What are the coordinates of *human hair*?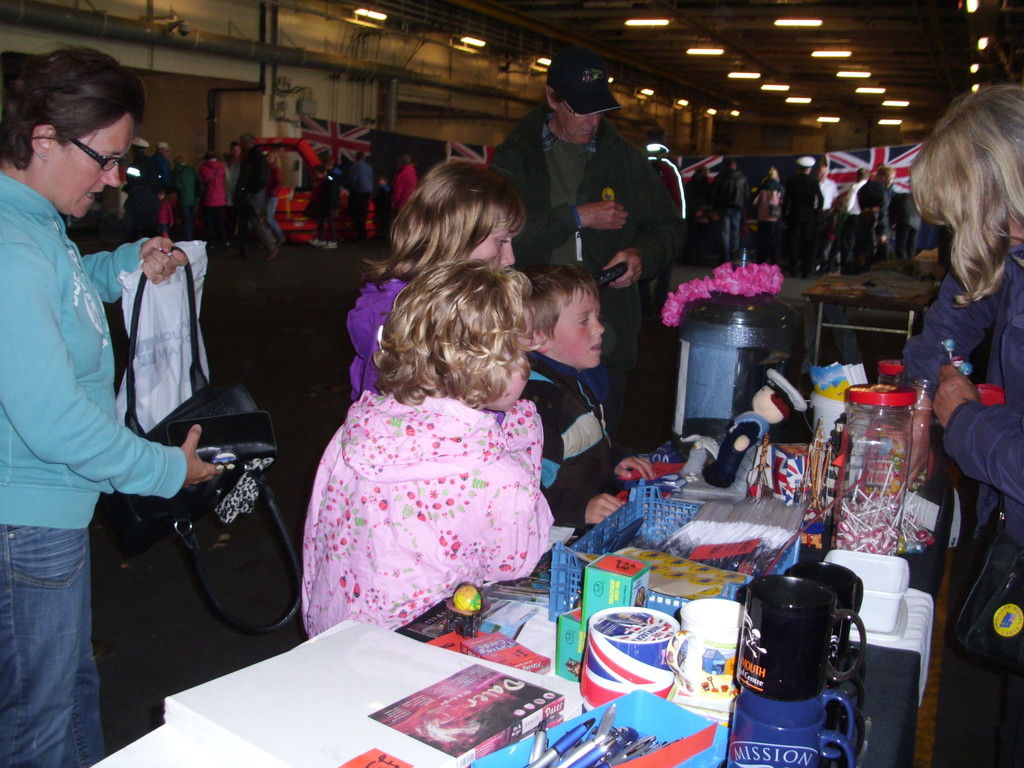
region(0, 40, 141, 177).
